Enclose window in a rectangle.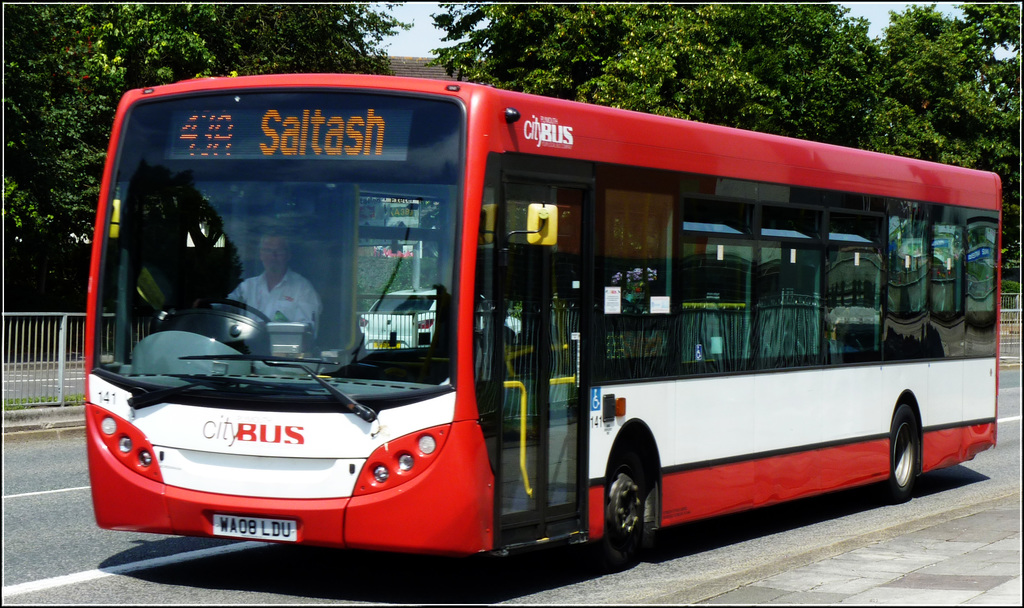
x1=960, y1=221, x2=997, y2=356.
